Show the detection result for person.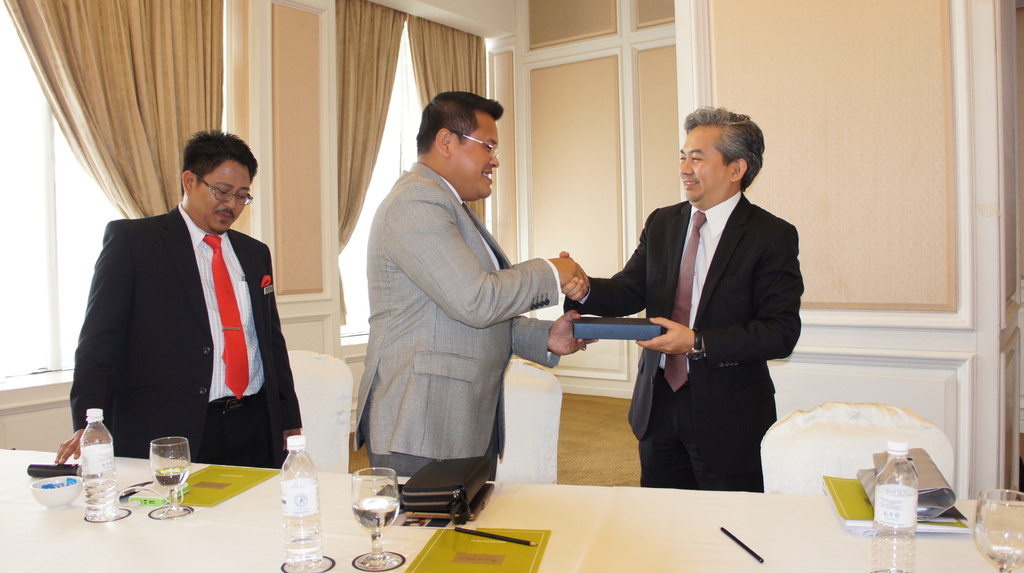
l=353, t=86, r=593, b=484.
